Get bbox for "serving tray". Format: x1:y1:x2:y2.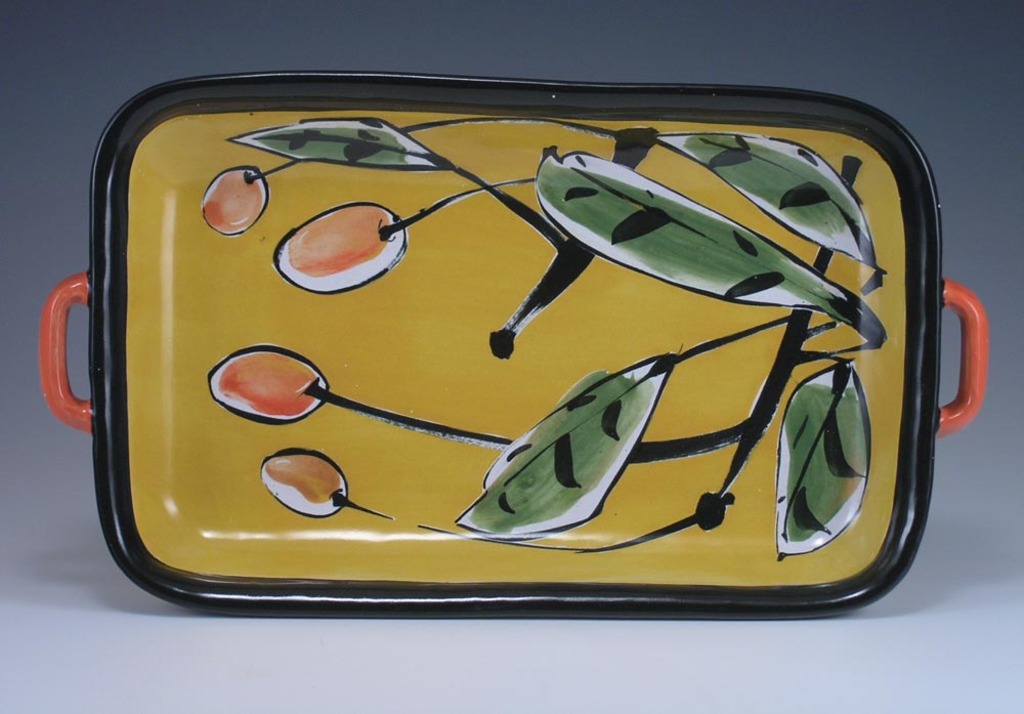
31:75:997:644.
